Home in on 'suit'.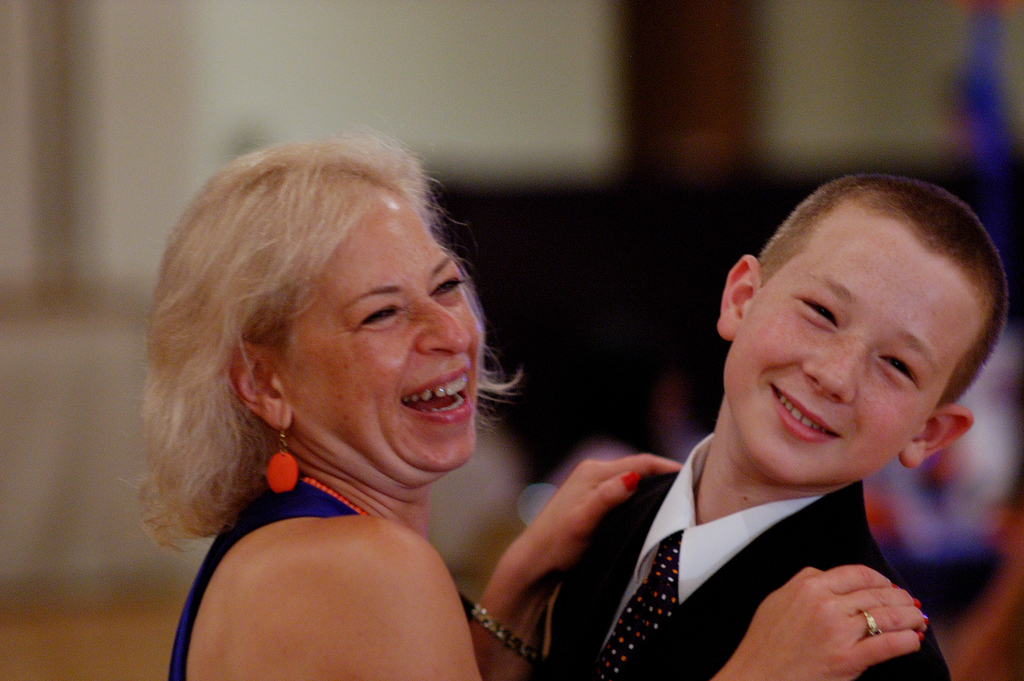
Homed in at locate(540, 413, 979, 672).
